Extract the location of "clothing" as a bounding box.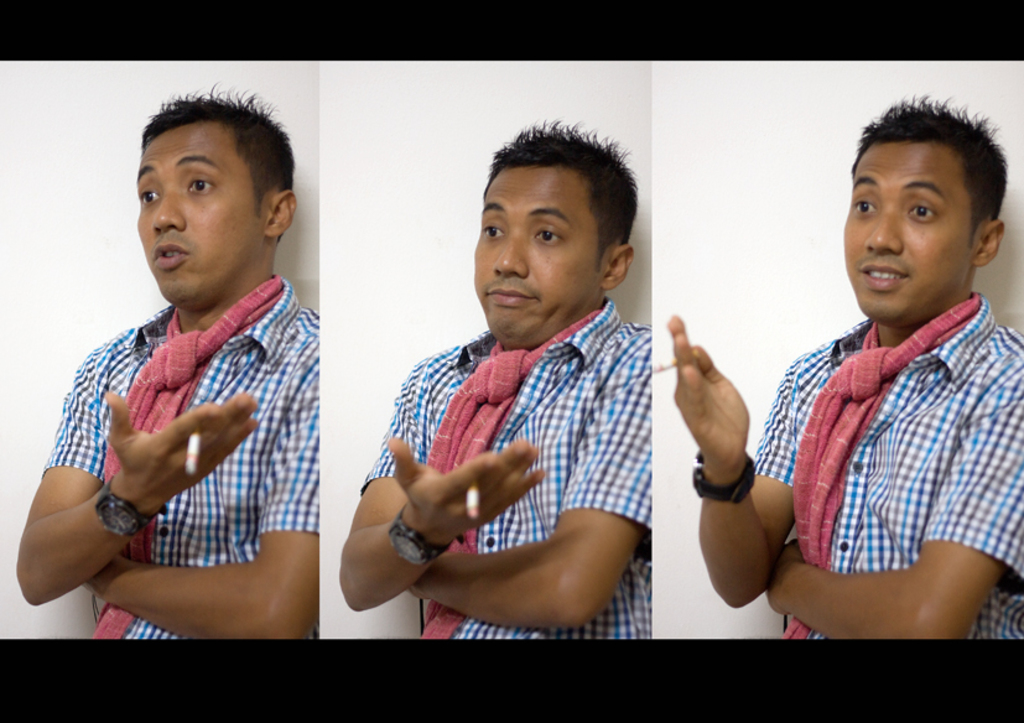
[761, 245, 1017, 652].
